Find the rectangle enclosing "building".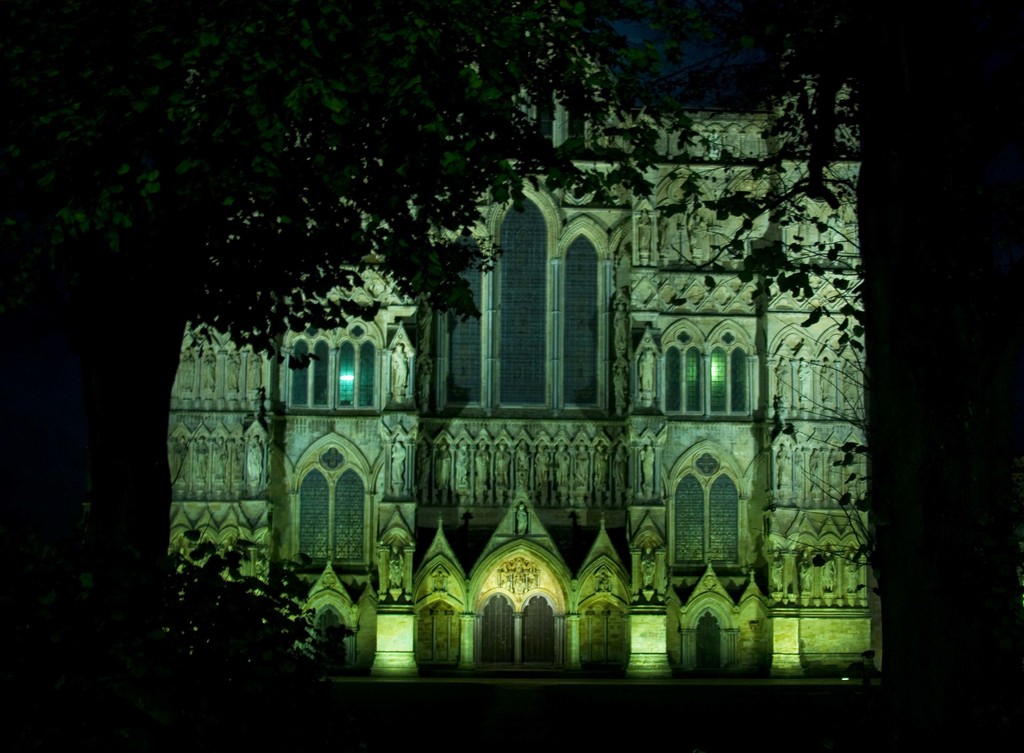
box=[118, 55, 909, 672].
